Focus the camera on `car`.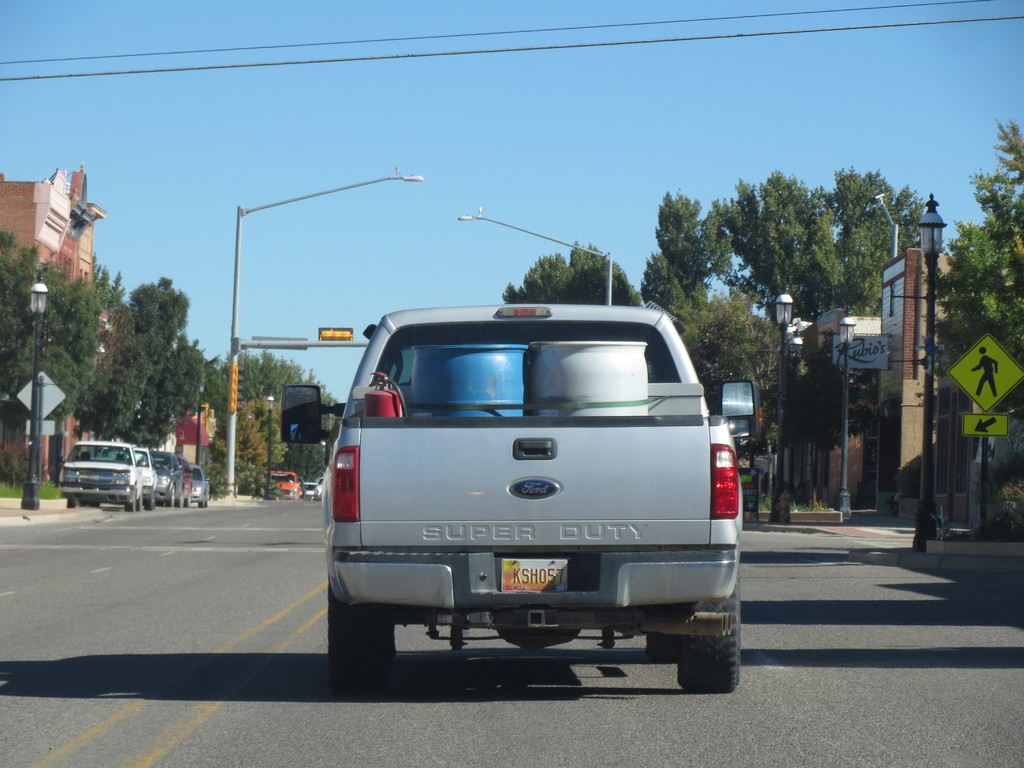
Focus region: locate(312, 475, 324, 496).
